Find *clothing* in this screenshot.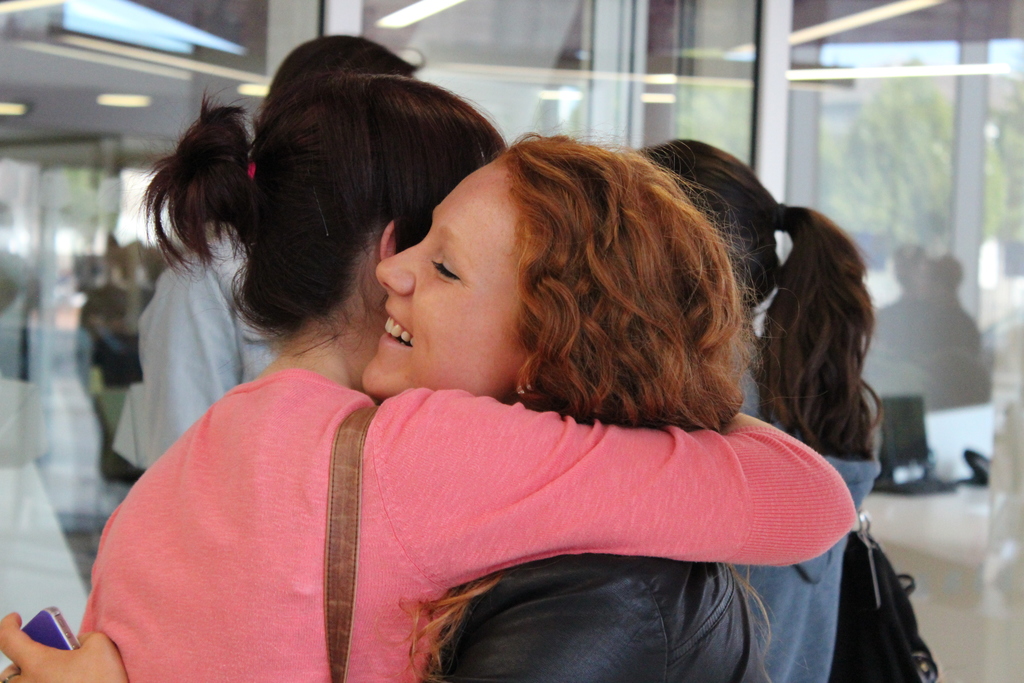
The bounding box for *clothing* is l=58, t=354, r=863, b=682.
